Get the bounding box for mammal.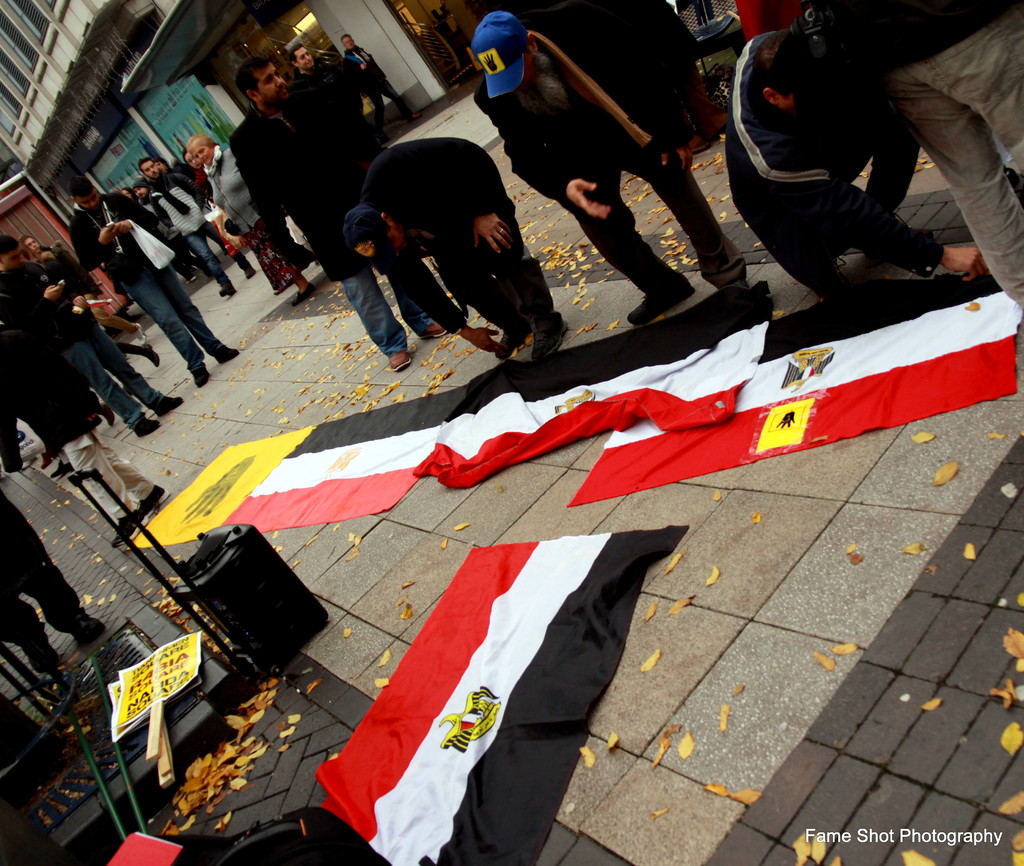
Rect(65, 175, 240, 390).
